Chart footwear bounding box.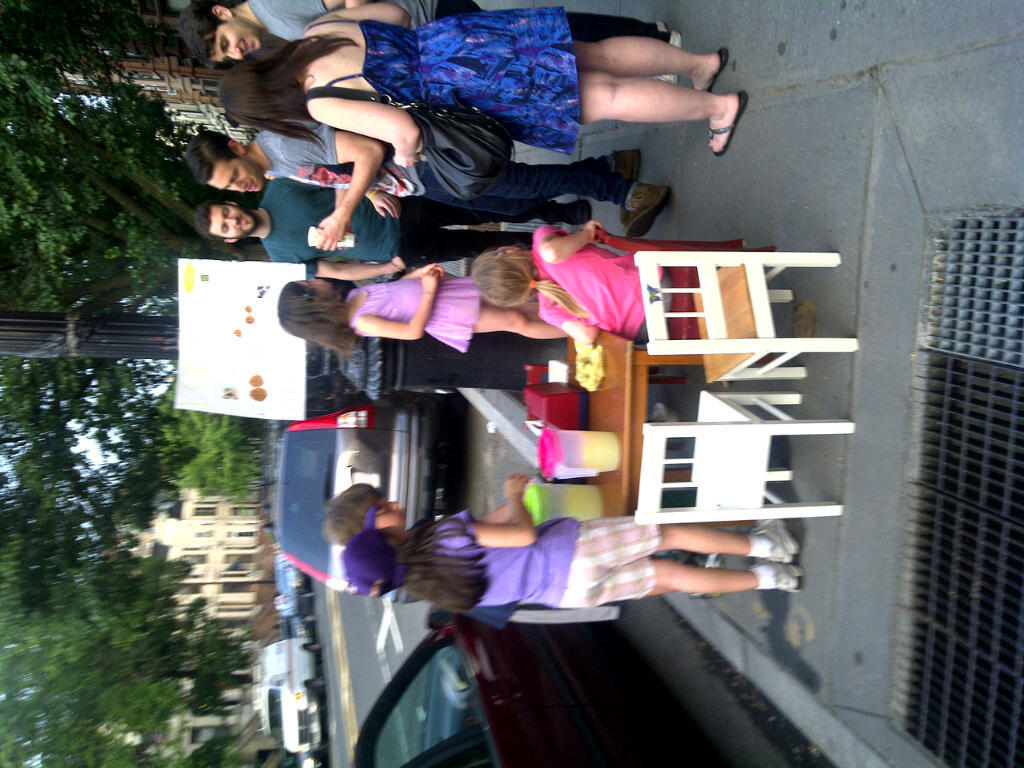
Charted: {"left": 705, "top": 86, "right": 748, "bottom": 160}.
